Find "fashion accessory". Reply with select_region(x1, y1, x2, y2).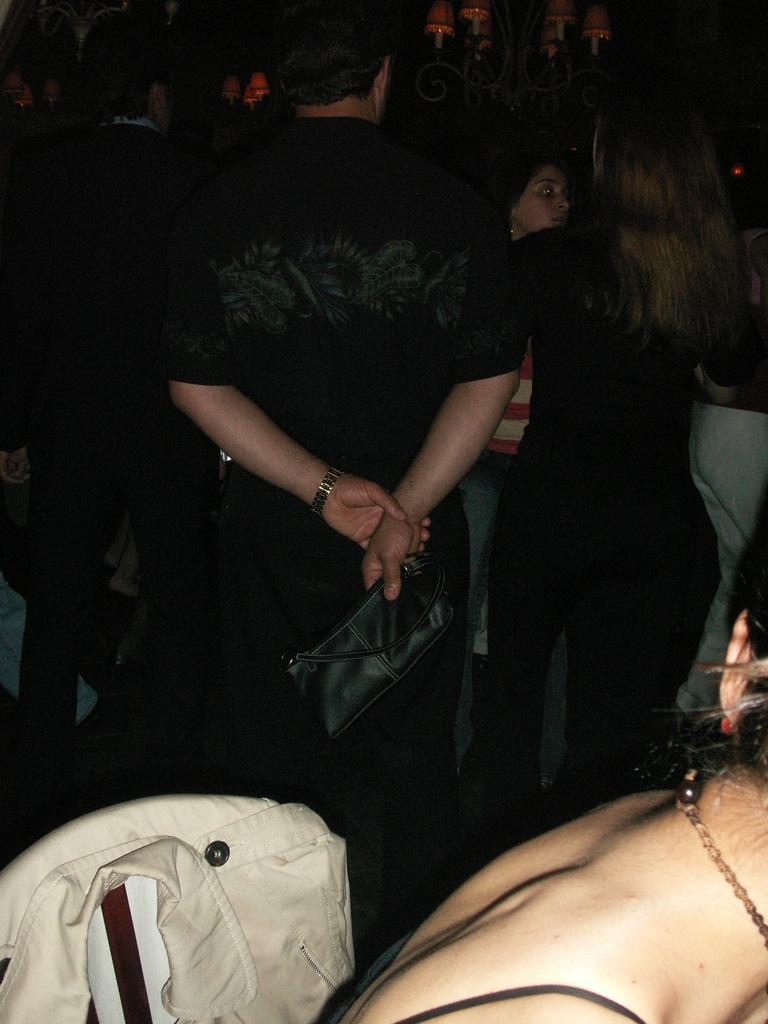
select_region(278, 550, 460, 742).
